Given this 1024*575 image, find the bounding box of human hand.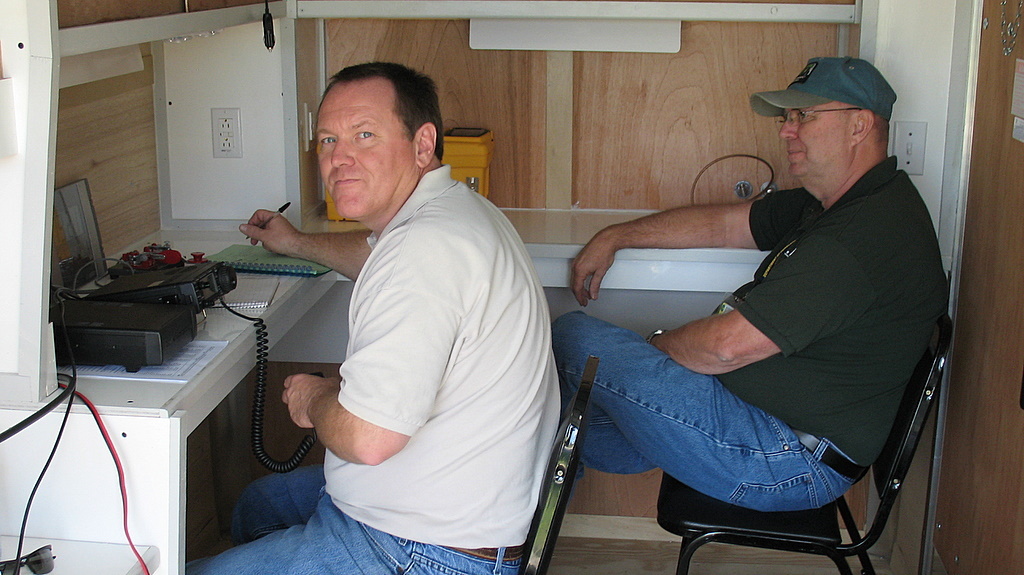
(228,195,308,253).
